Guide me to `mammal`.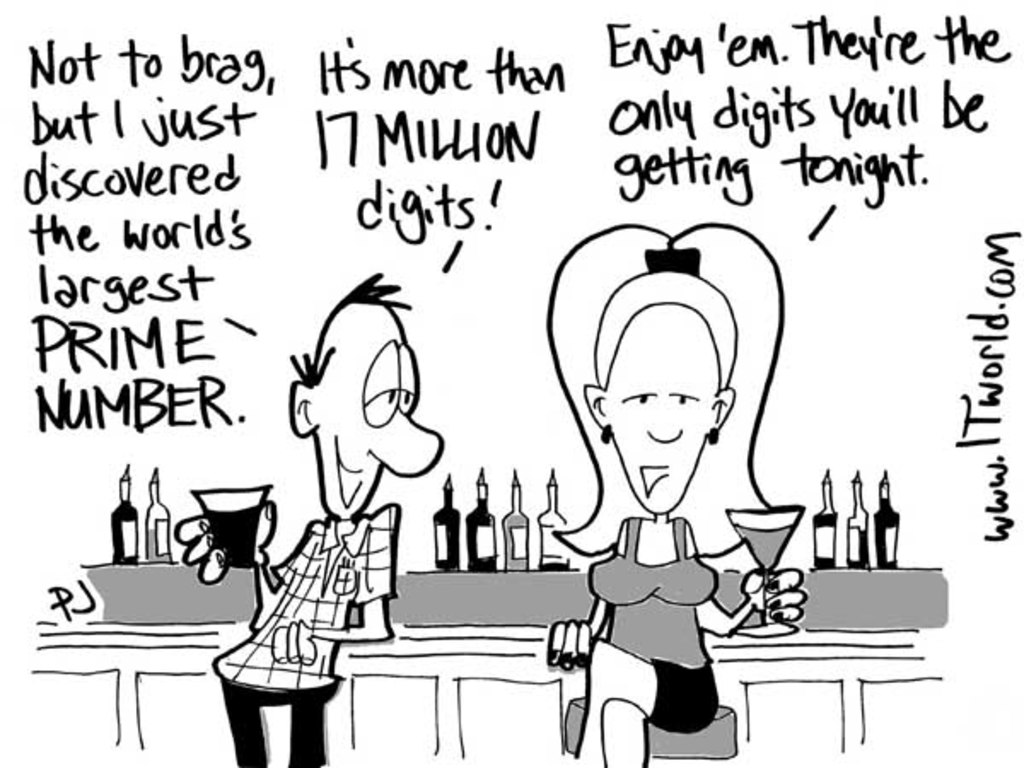
Guidance: (546, 222, 814, 766).
